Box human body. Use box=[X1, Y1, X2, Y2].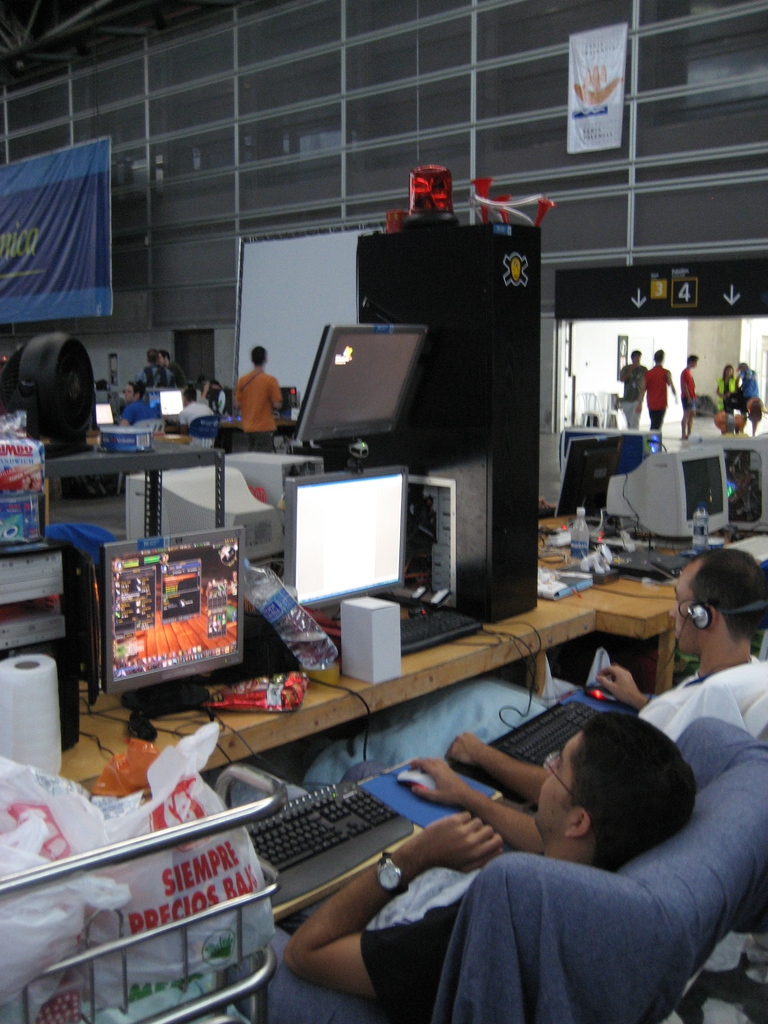
box=[680, 352, 697, 440].
